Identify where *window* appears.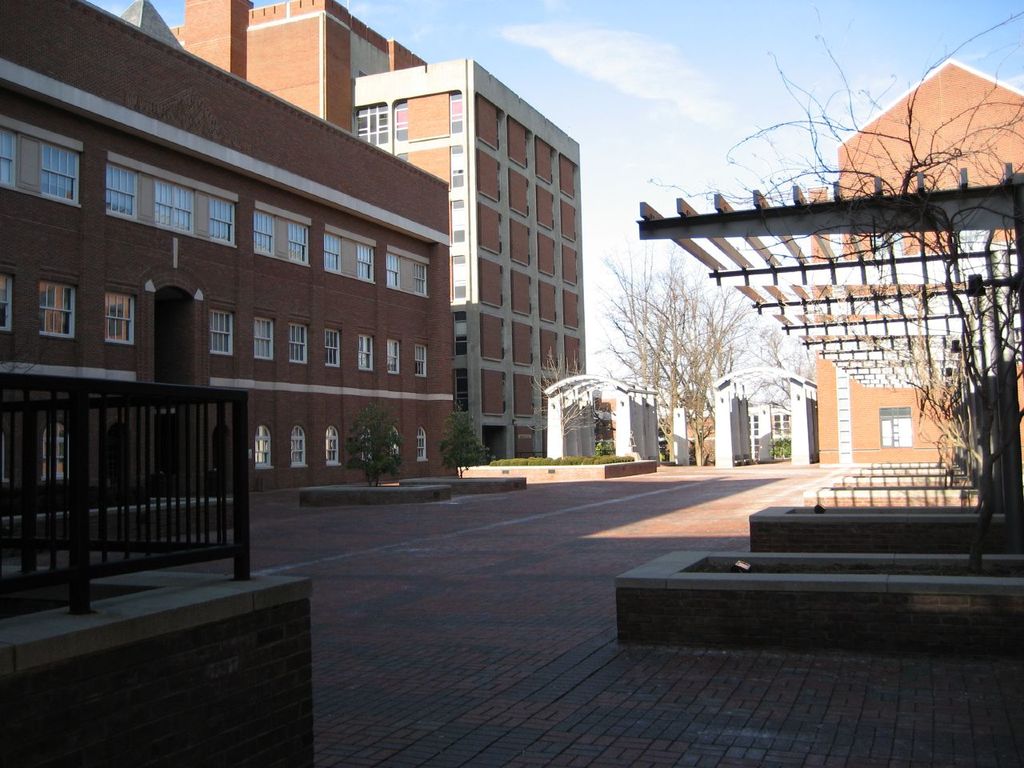
Appears at bbox=[250, 318, 278, 358].
